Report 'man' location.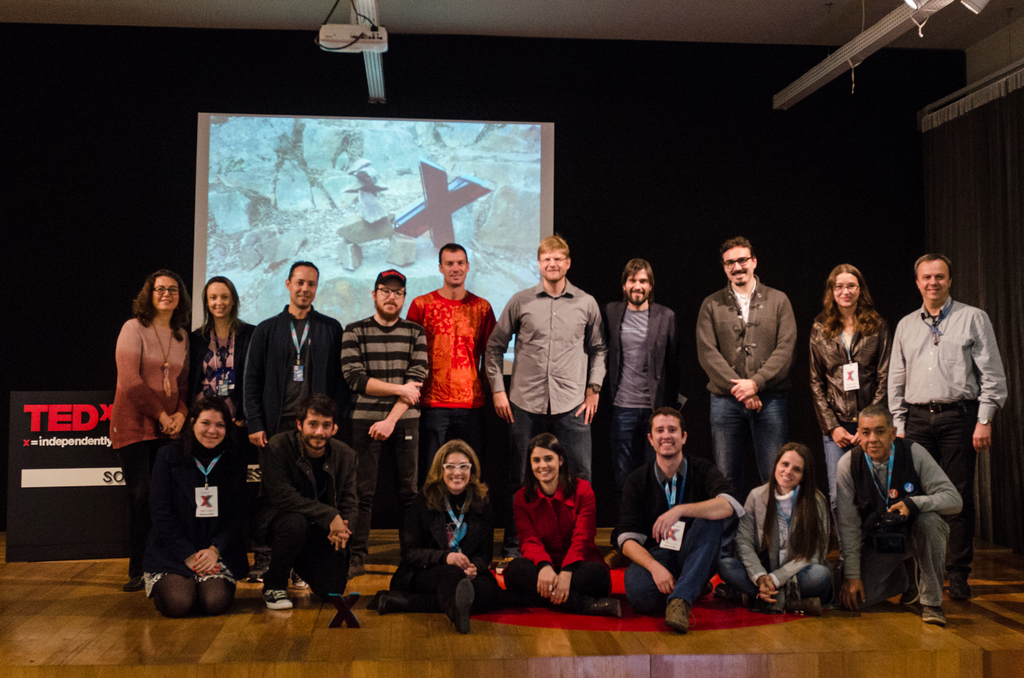
Report: [left=601, top=255, right=680, bottom=543].
